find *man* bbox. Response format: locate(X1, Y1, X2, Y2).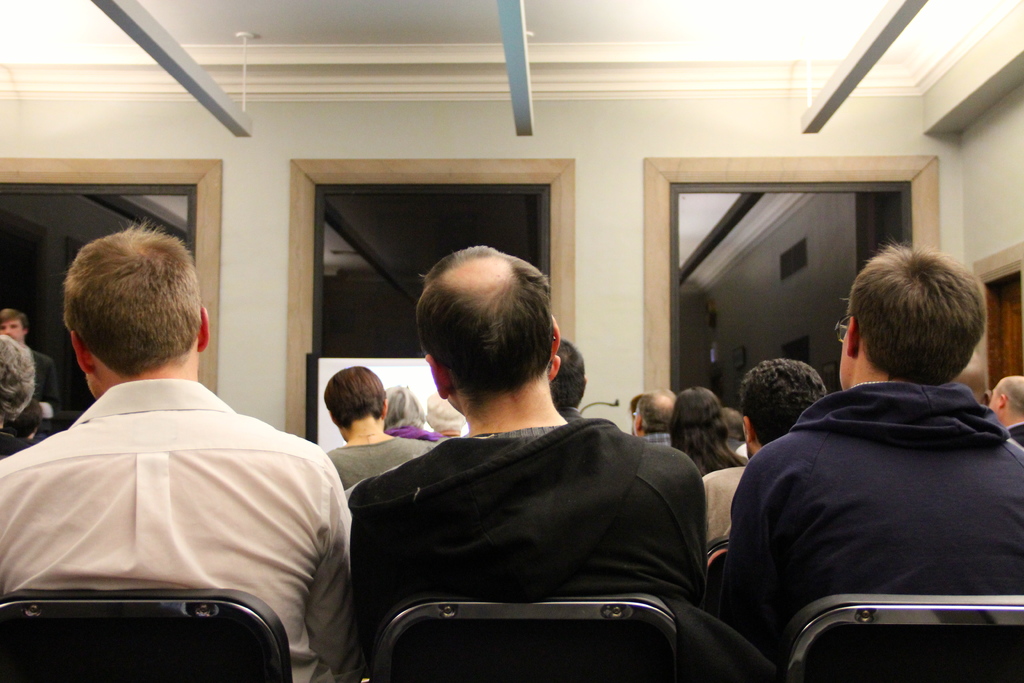
locate(701, 246, 1023, 675).
